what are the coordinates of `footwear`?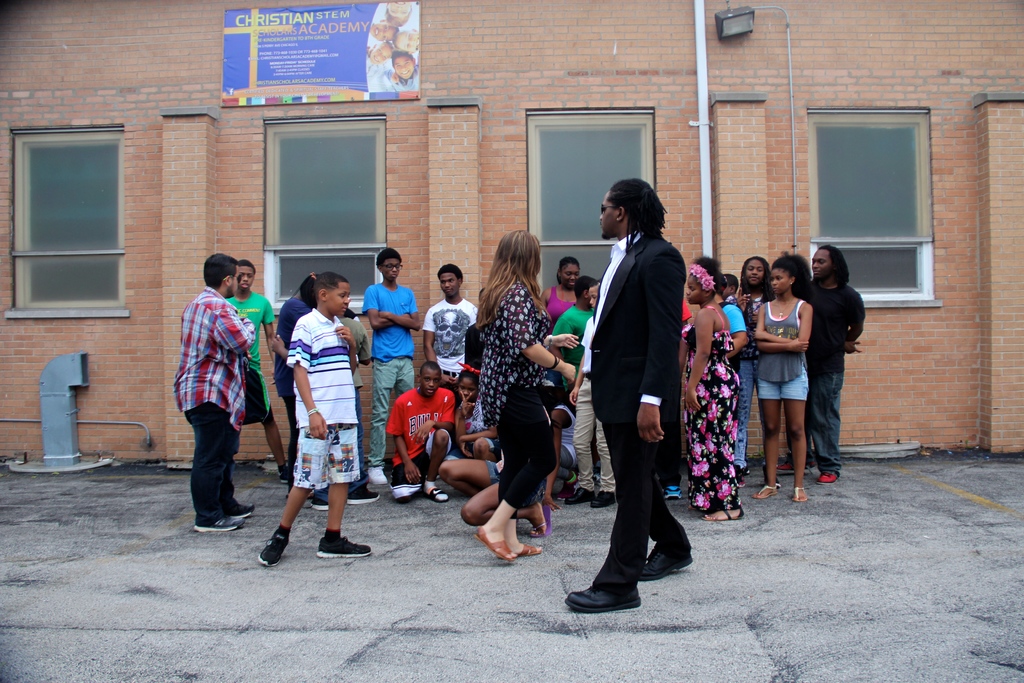
(700,502,744,522).
